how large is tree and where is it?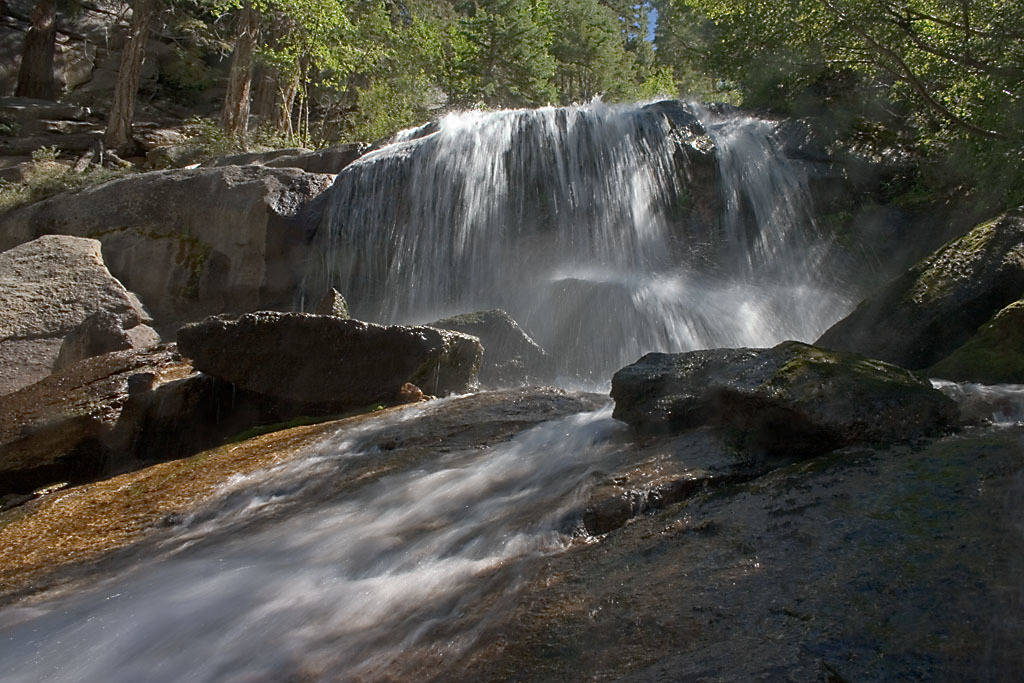
Bounding box: select_region(198, 0, 375, 146).
